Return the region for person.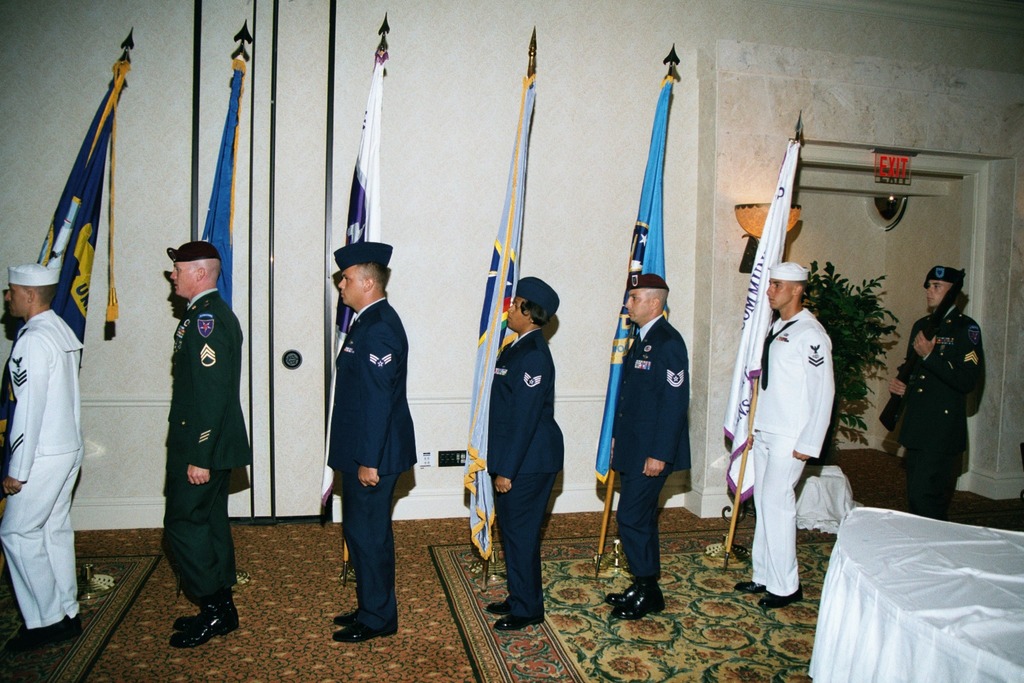
(605, 272, 693, 626).
